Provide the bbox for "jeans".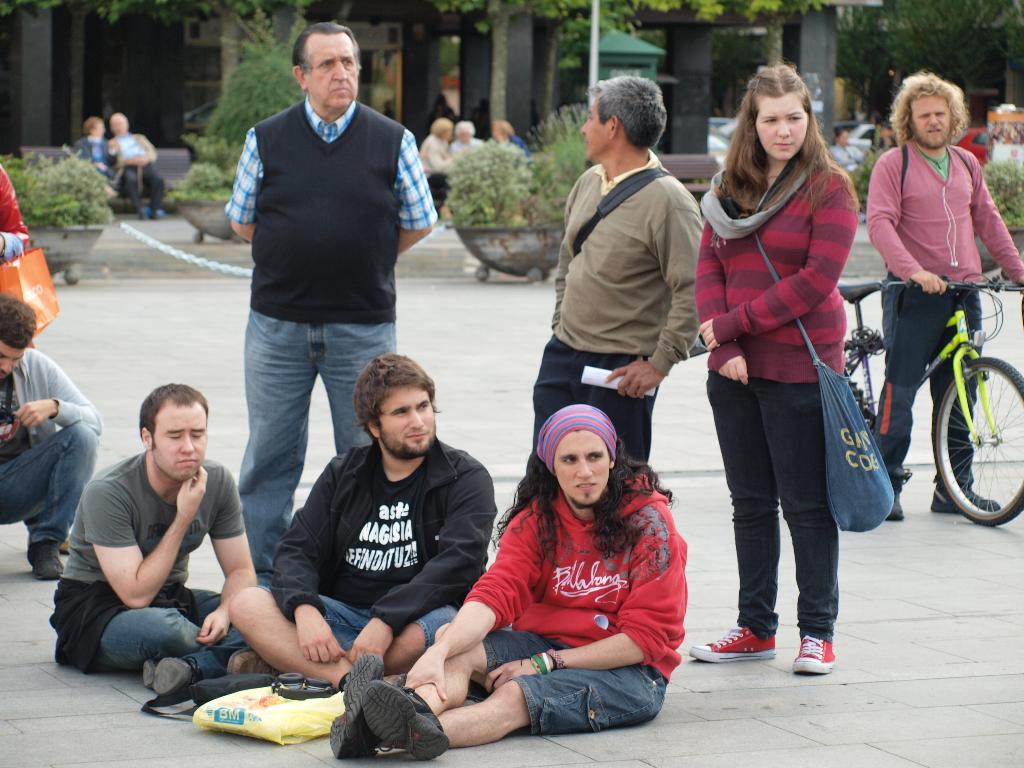
94, 589, 220, 668.
